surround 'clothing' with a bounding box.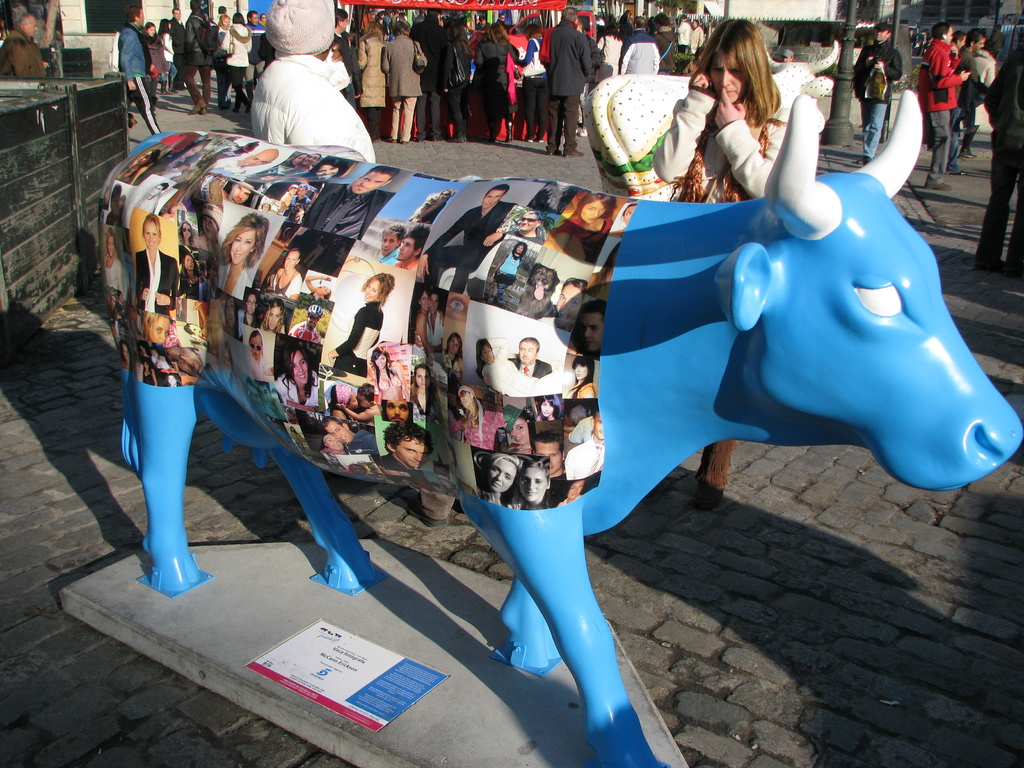
left=232, top=24, right=258, bottom=99.
